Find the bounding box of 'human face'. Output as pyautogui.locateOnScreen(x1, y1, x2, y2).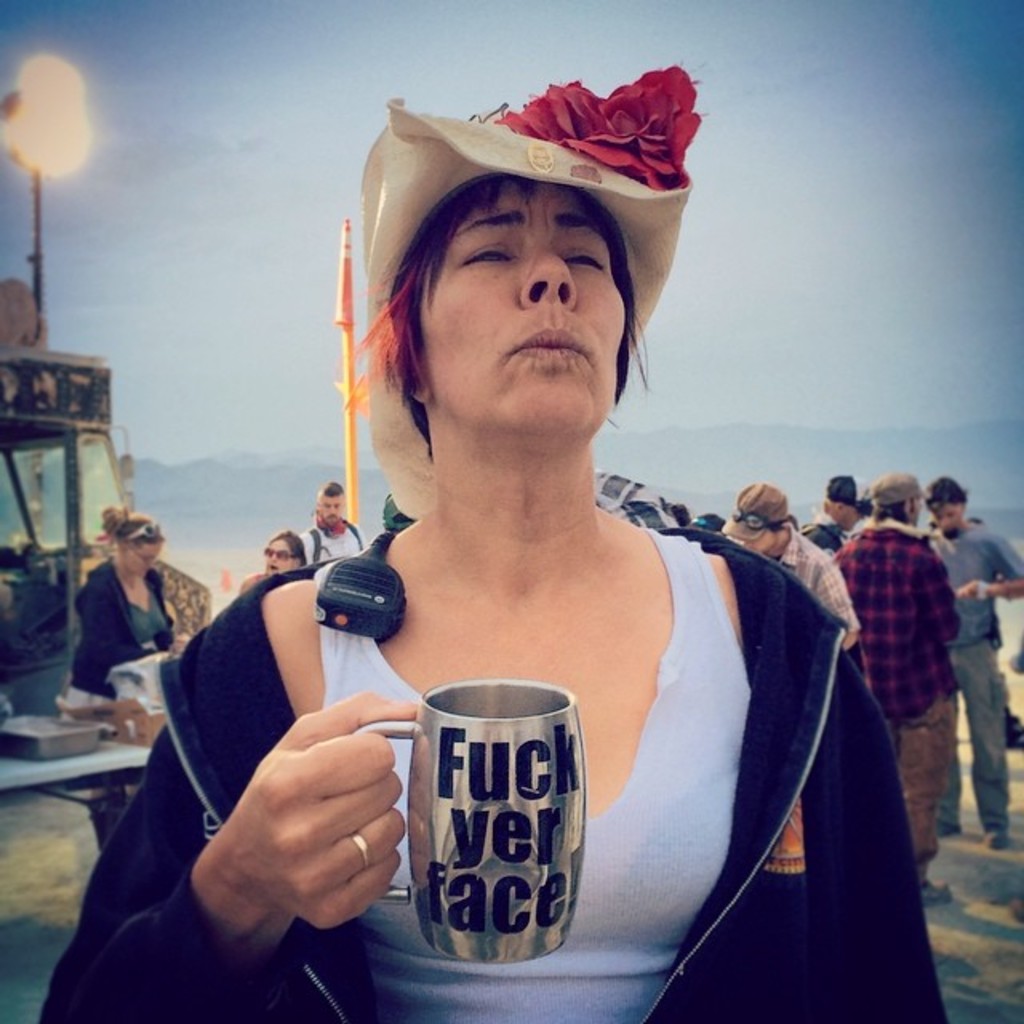
pyautogui.locateOnScreen(742, 528, 774, 550).
